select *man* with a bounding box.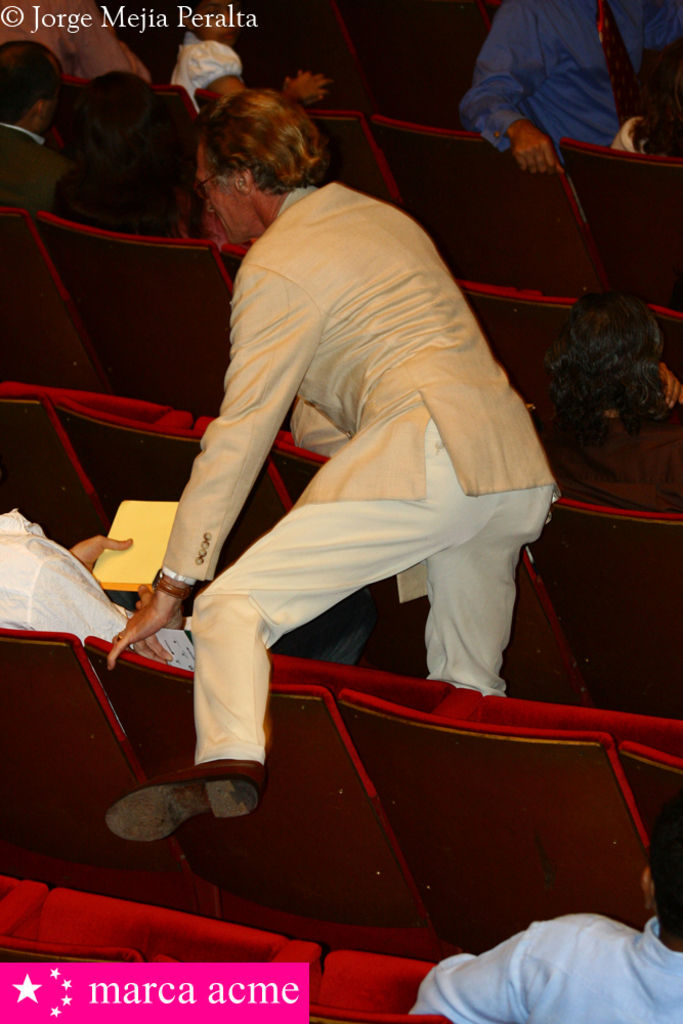
(407, 781, 682, 1023).
